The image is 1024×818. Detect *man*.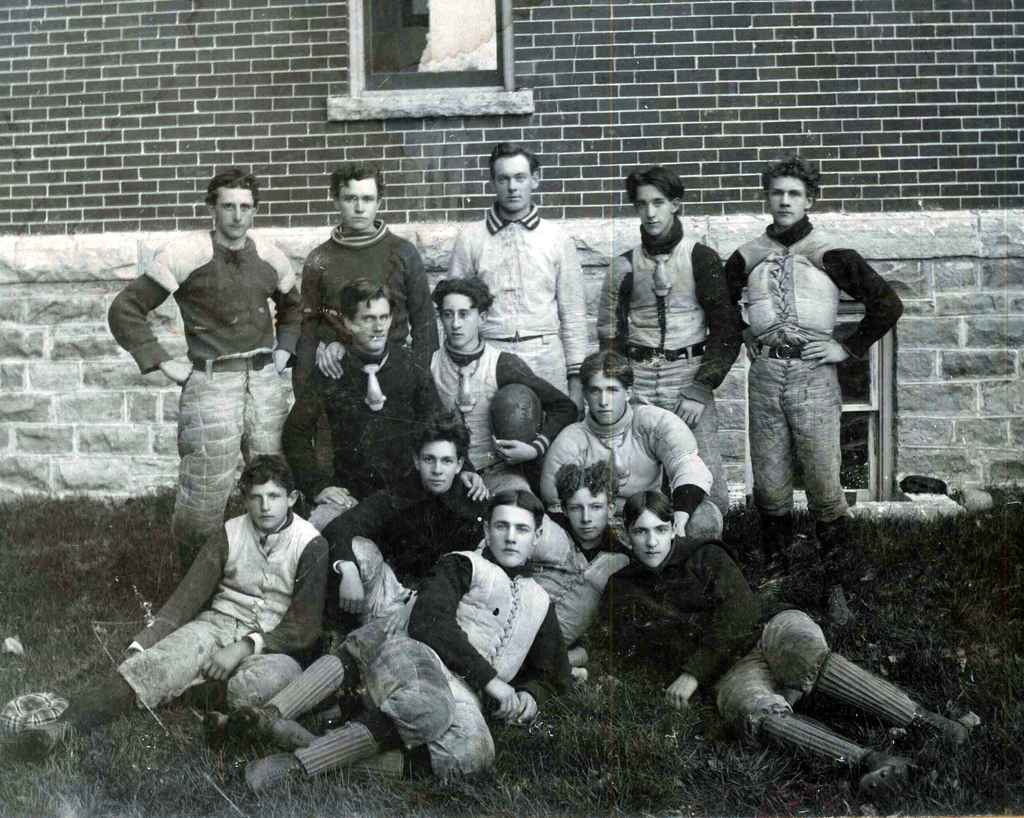
Detection: [left=314, top=271, right=586, bottom=493].
